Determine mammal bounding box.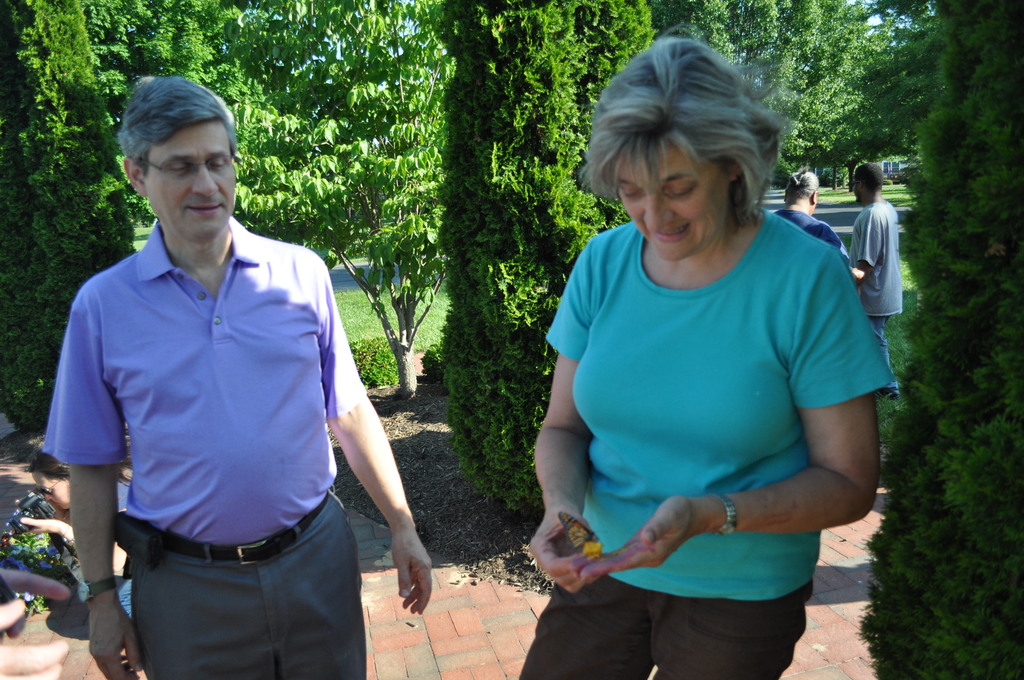
Determined: [left=20, top=443, right=130, bottom=613].
